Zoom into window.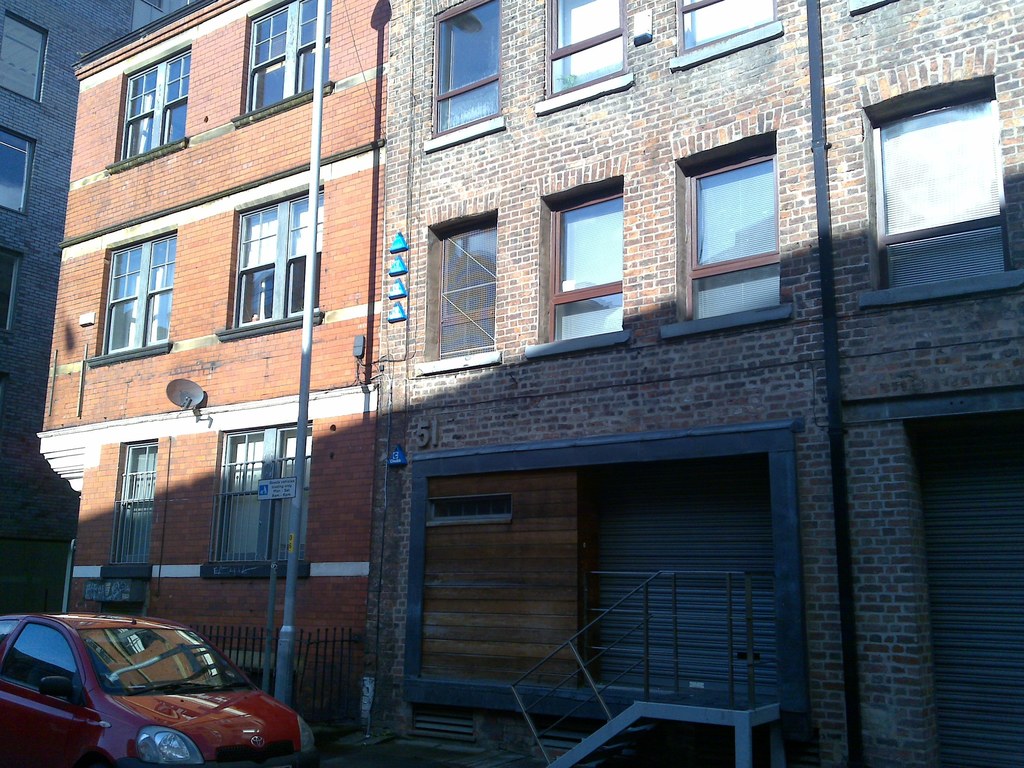
Zoom target: detection(0, 127, 34, 221).
